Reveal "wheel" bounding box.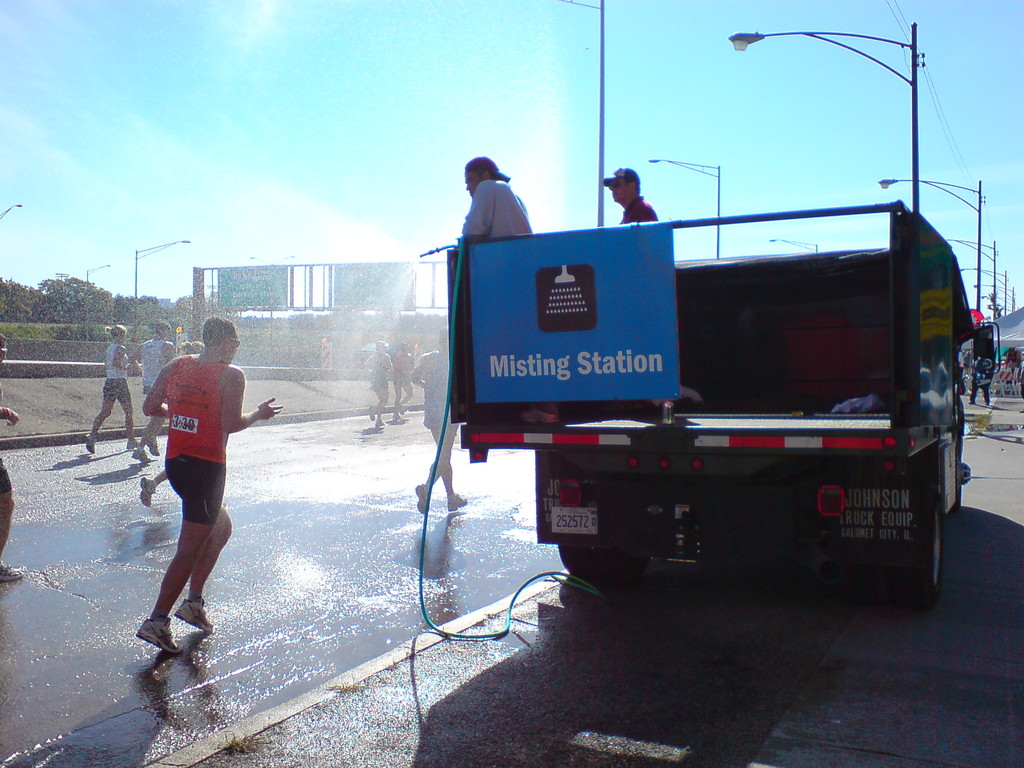
Revealed: bbox=[595, 542, 649, 580].
